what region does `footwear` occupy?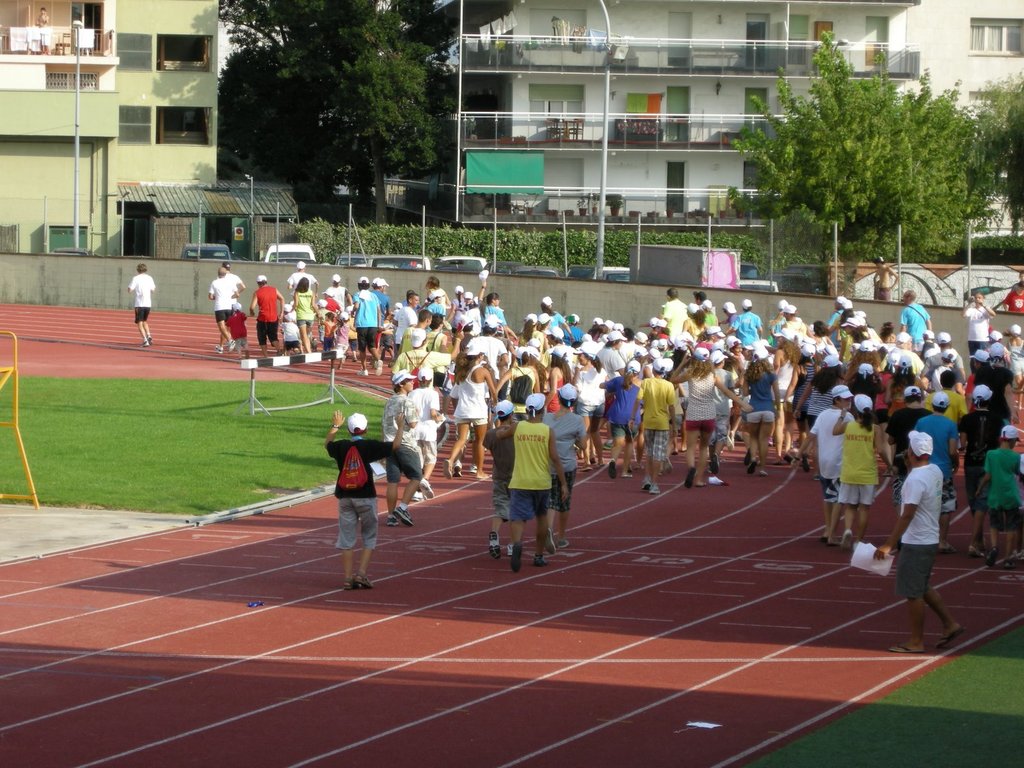
355, 569, 373, 586.
